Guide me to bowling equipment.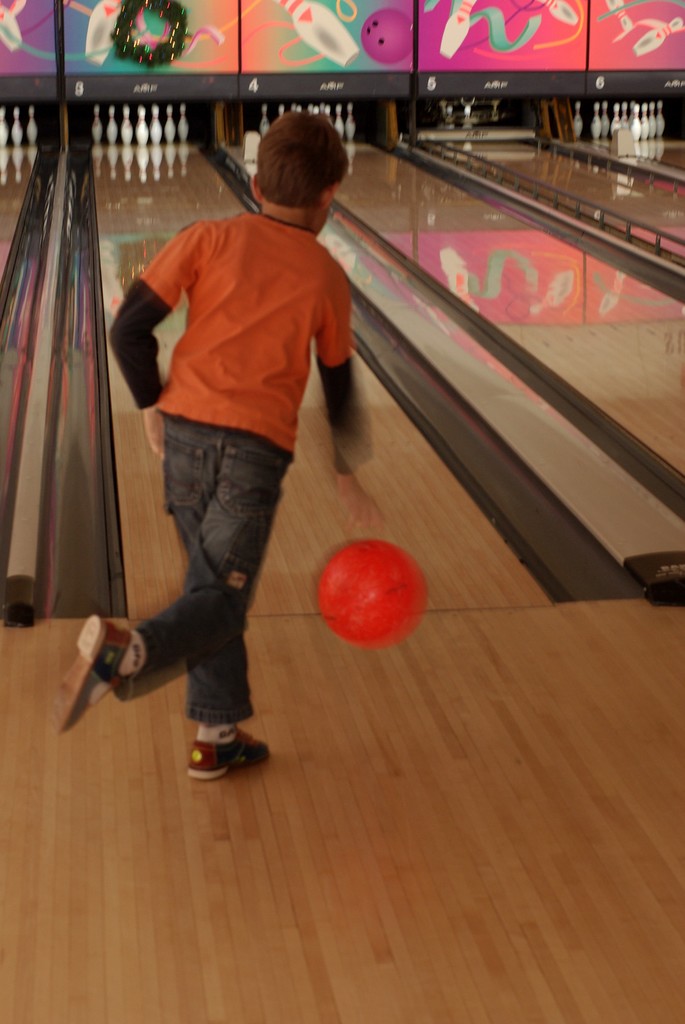
Guidance: <bbox>107, 108, 118, 143</bbox>.
